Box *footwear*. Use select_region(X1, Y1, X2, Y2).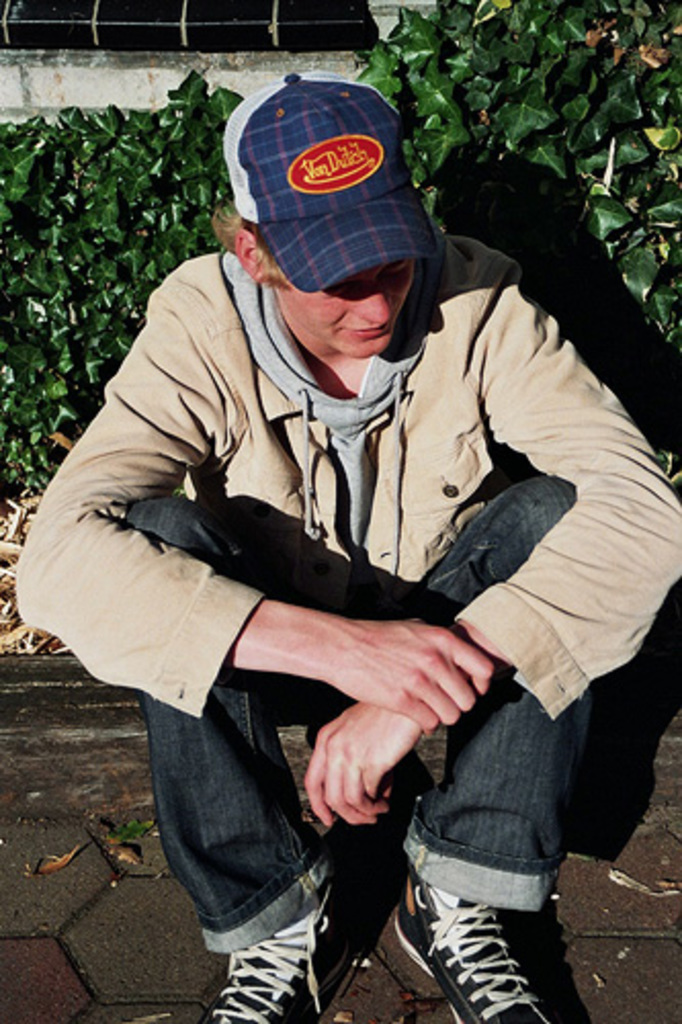
select_region(397, 881, 565, 1016).
